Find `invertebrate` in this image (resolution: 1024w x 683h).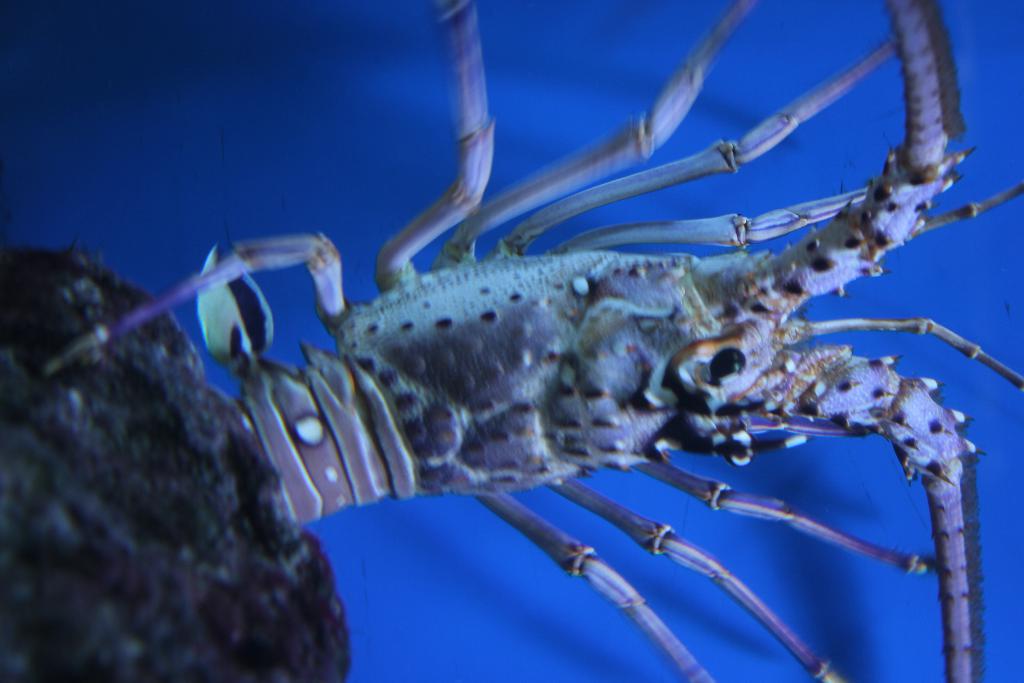
42 0 1022 682.
